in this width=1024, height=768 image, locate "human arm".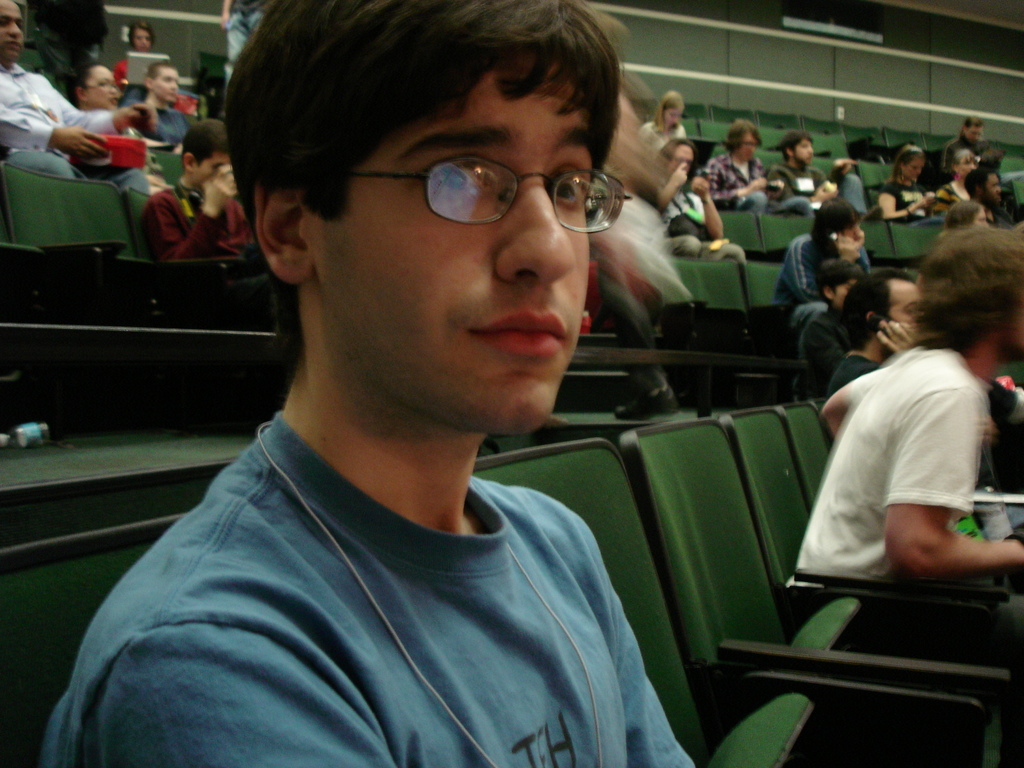
Bounding box: BBox(885, 182, 941, 228).
